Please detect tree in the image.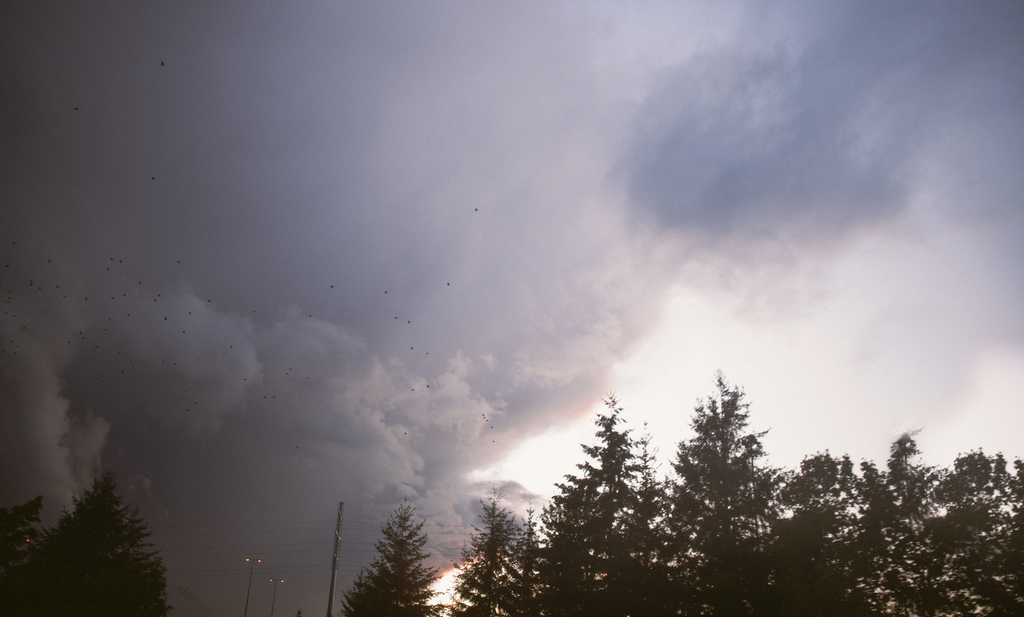
32,467,161,605.
